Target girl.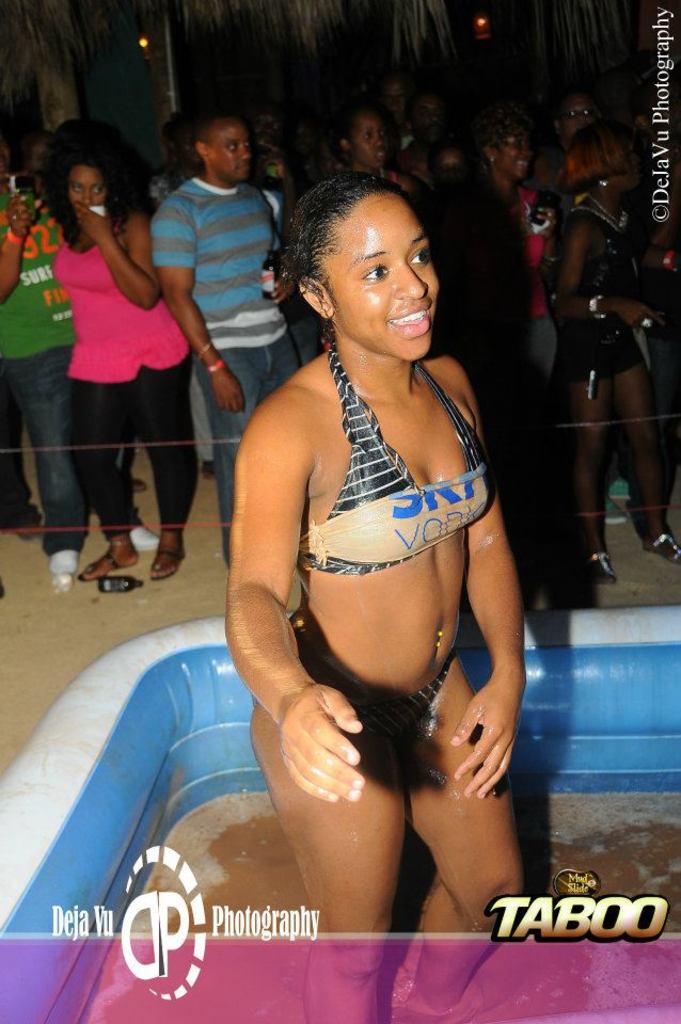
Target region: [left=223, top=171, right=522, bottom=1023].
